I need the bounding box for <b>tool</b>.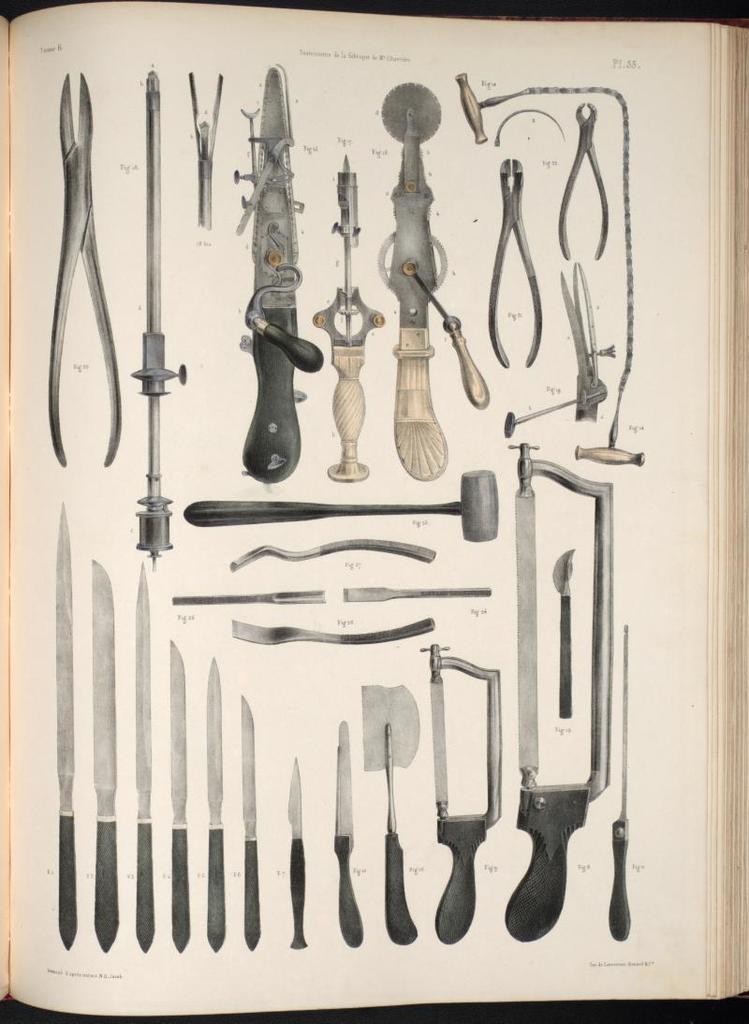
Here it is: pyautogui.locateOnScreen(384, 79, 493, 478).
